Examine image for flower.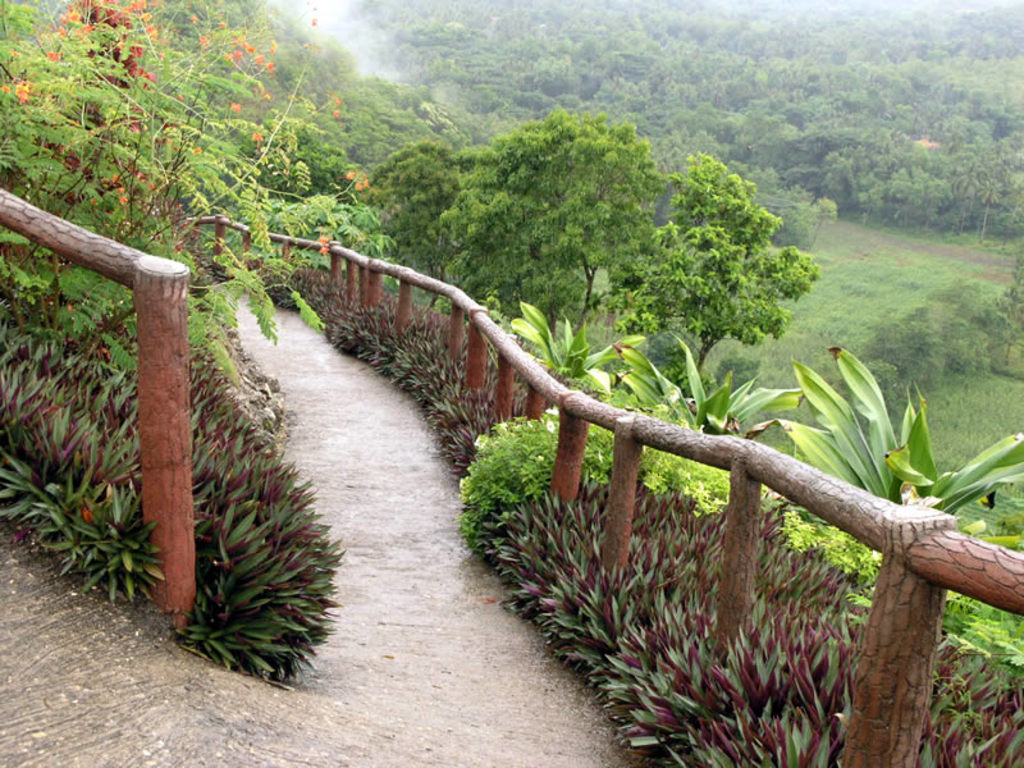
Examination result: 82,508,102,525.
